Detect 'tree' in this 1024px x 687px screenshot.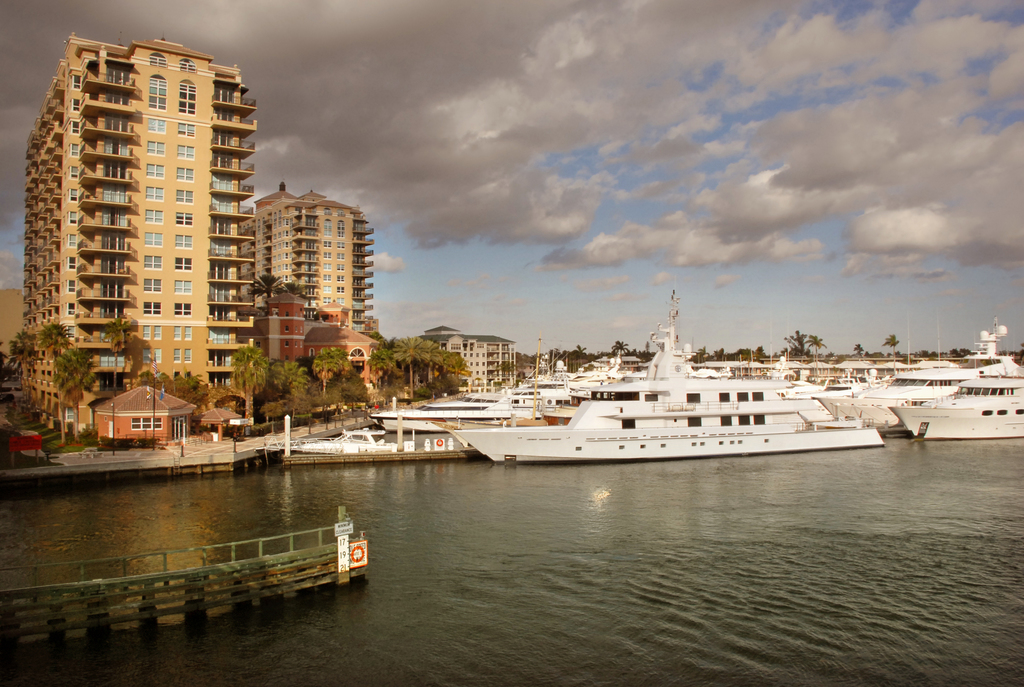
Detection: (287,281,310,299).
